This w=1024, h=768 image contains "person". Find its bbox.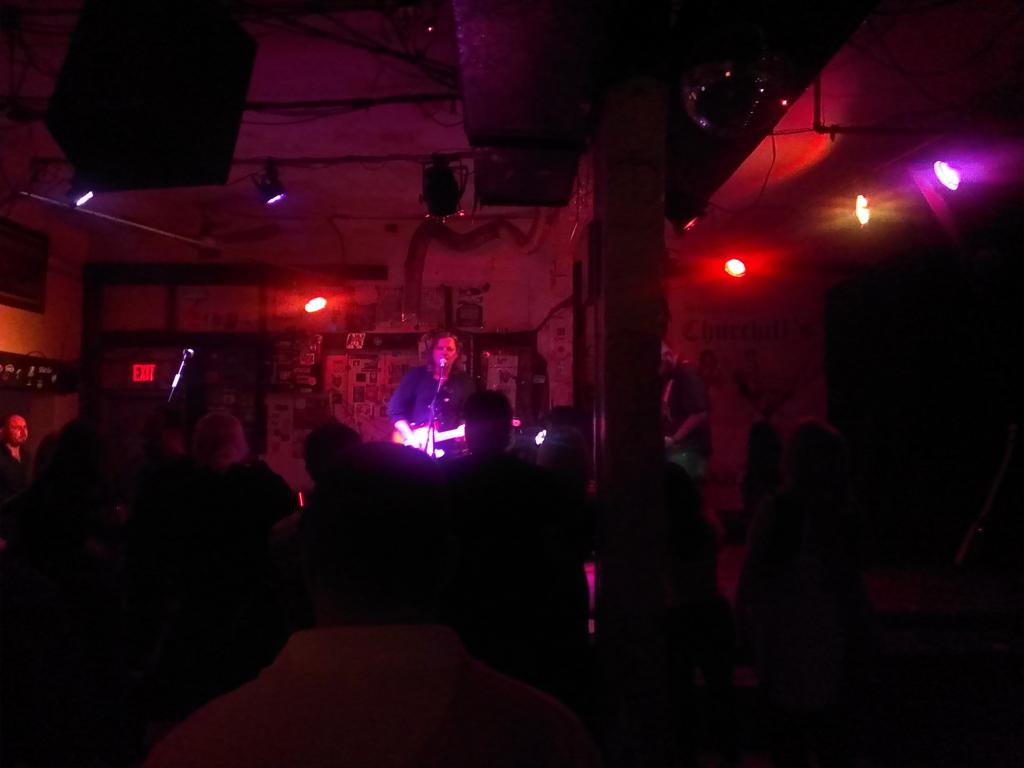
BBox(47, 392, 126, 487).
